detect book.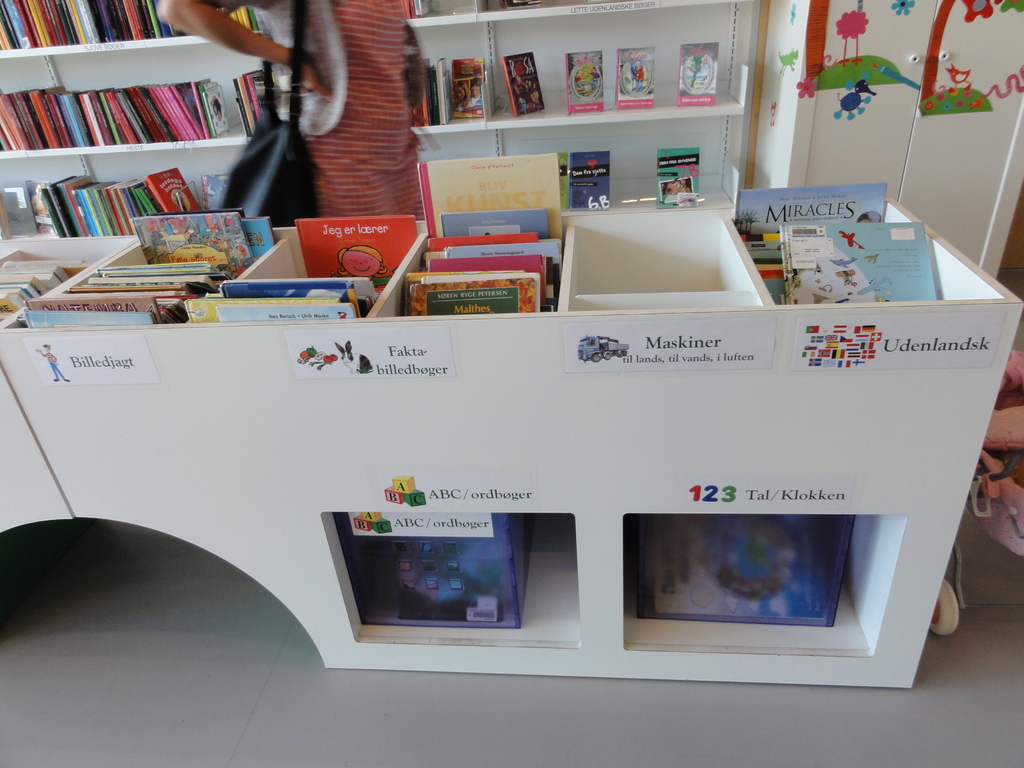
Detected at <bbox>614, 45, 655, 108</bbox>.
